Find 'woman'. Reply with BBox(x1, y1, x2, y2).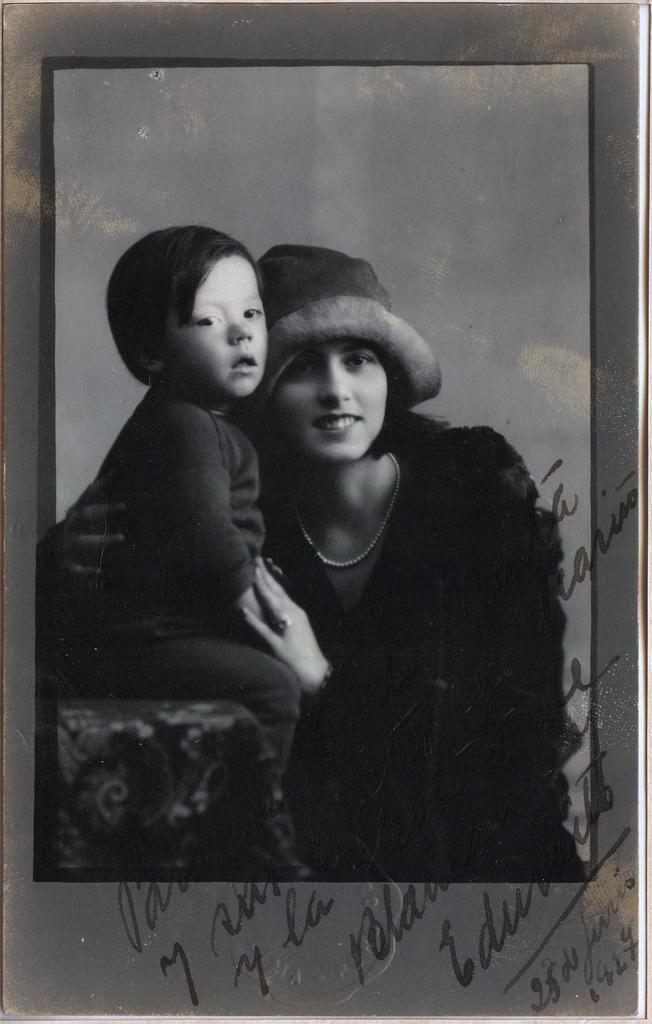
BBox(244, 271, 561, 893).
